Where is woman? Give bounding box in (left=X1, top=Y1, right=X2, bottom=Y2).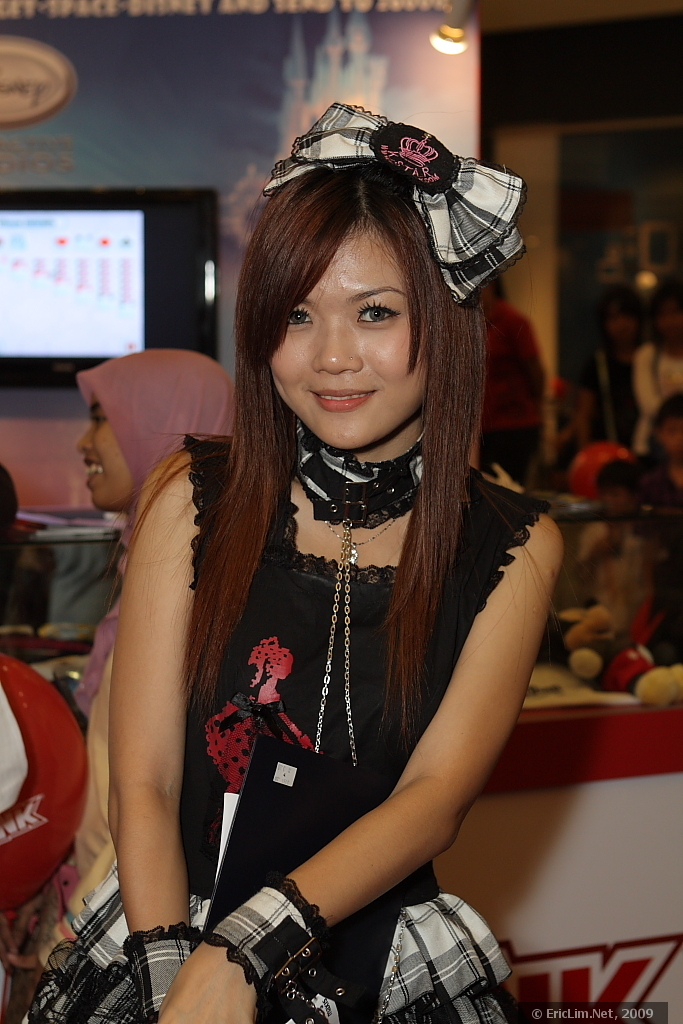
(left=104, top=109, right=598, bottom=1005).
